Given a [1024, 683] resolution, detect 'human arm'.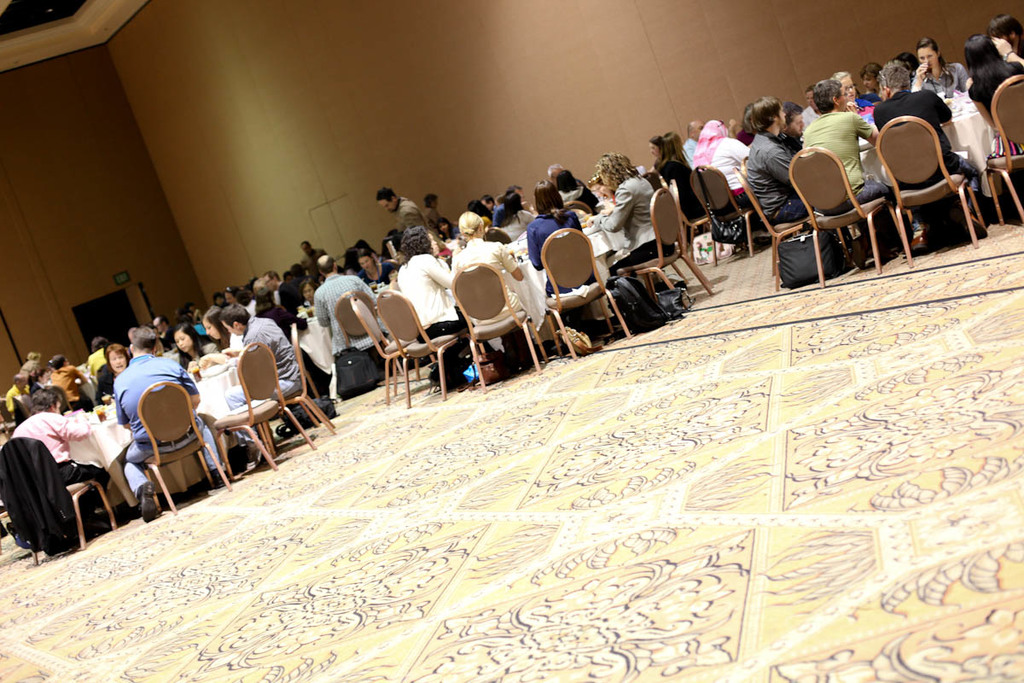
854 114 884 147.
